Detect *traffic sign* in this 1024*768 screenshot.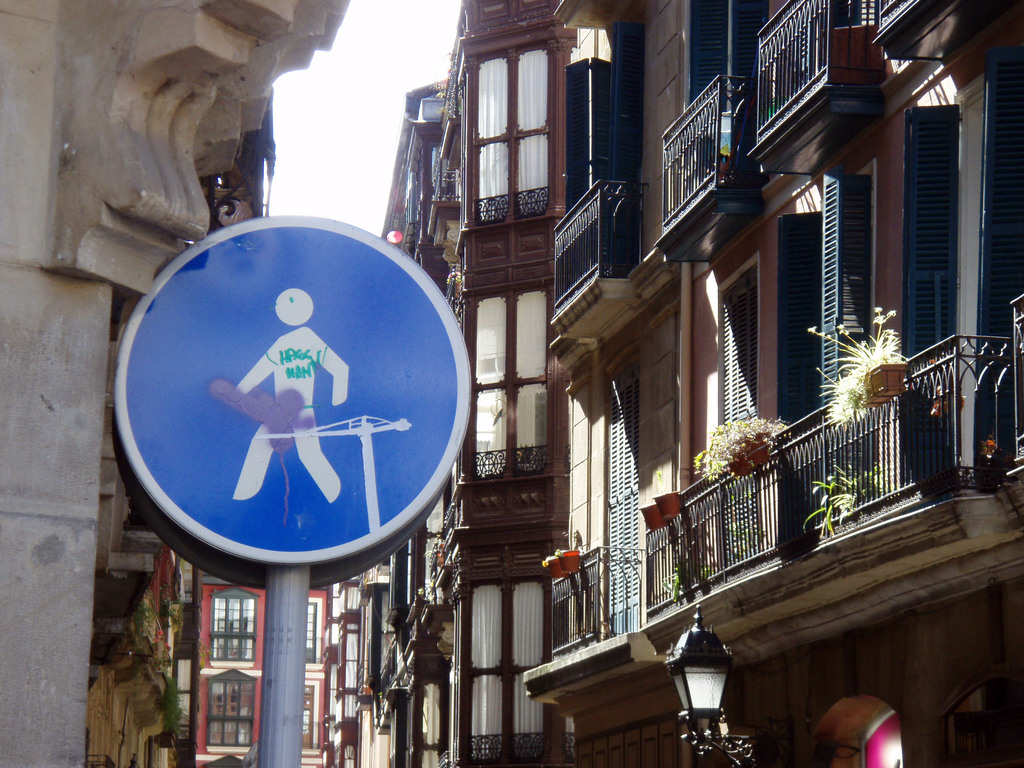
Detection: left=111, top=213, right=476, bottom=569.
